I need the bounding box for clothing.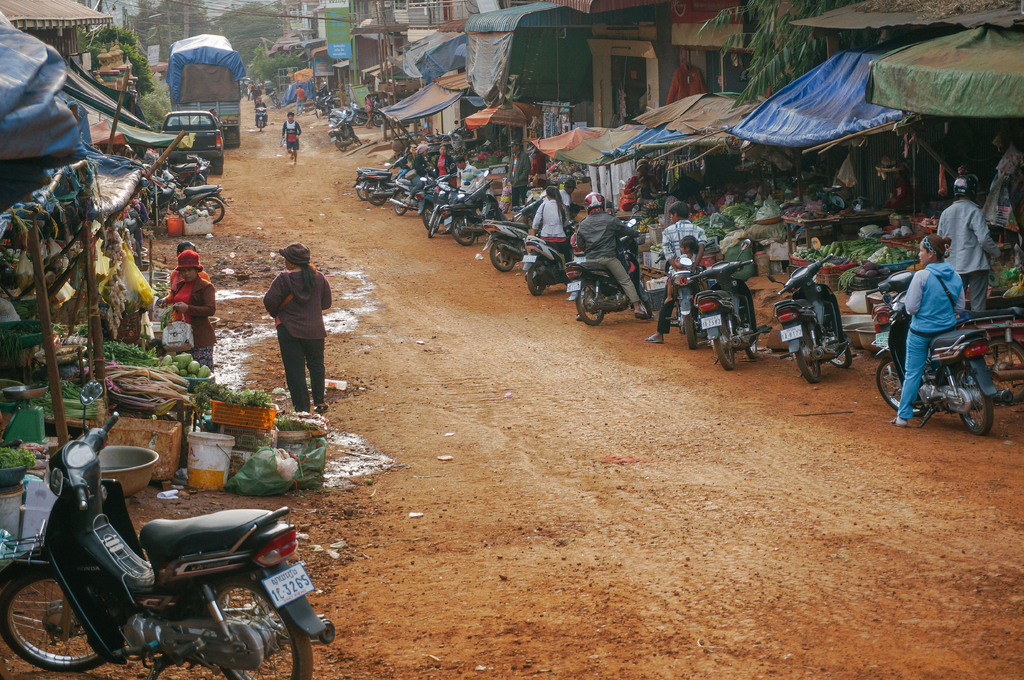
Here it is: crop(573, 211, 646, 303).
